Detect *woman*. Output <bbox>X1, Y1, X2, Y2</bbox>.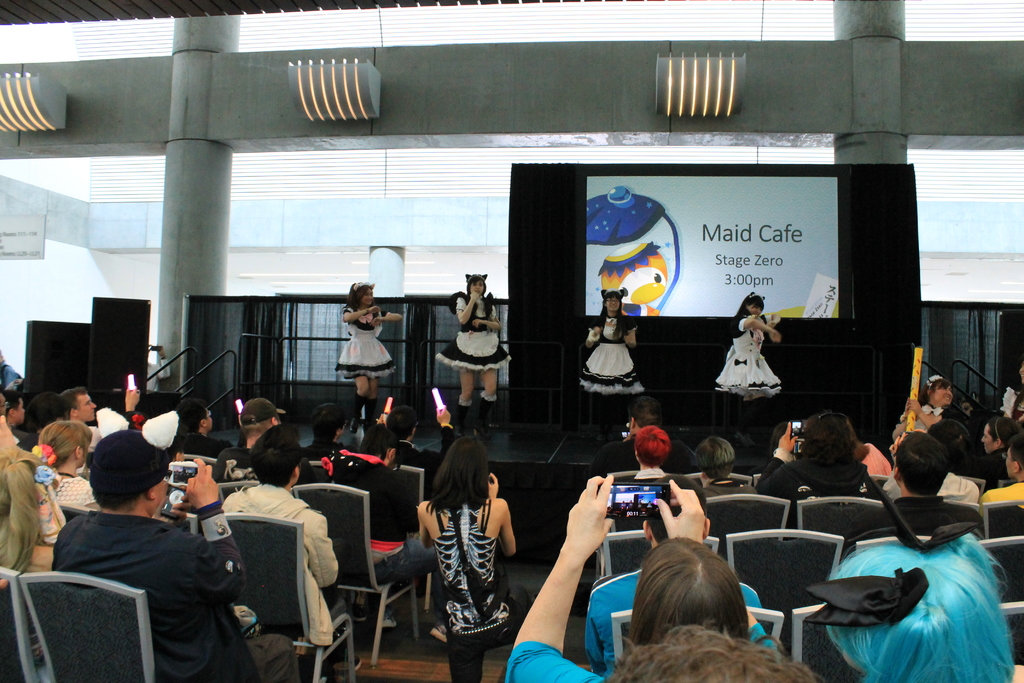
<bbox>710, 288, 780, 446</bbox>.
